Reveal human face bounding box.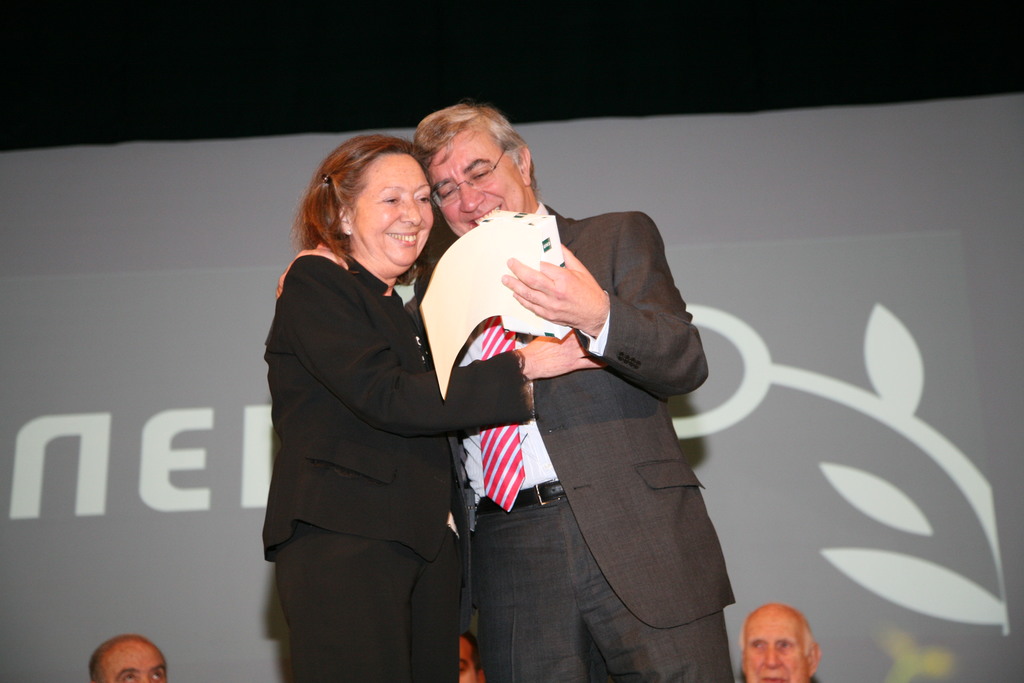
Revealed: select_region(422, 122, 530, 238).
